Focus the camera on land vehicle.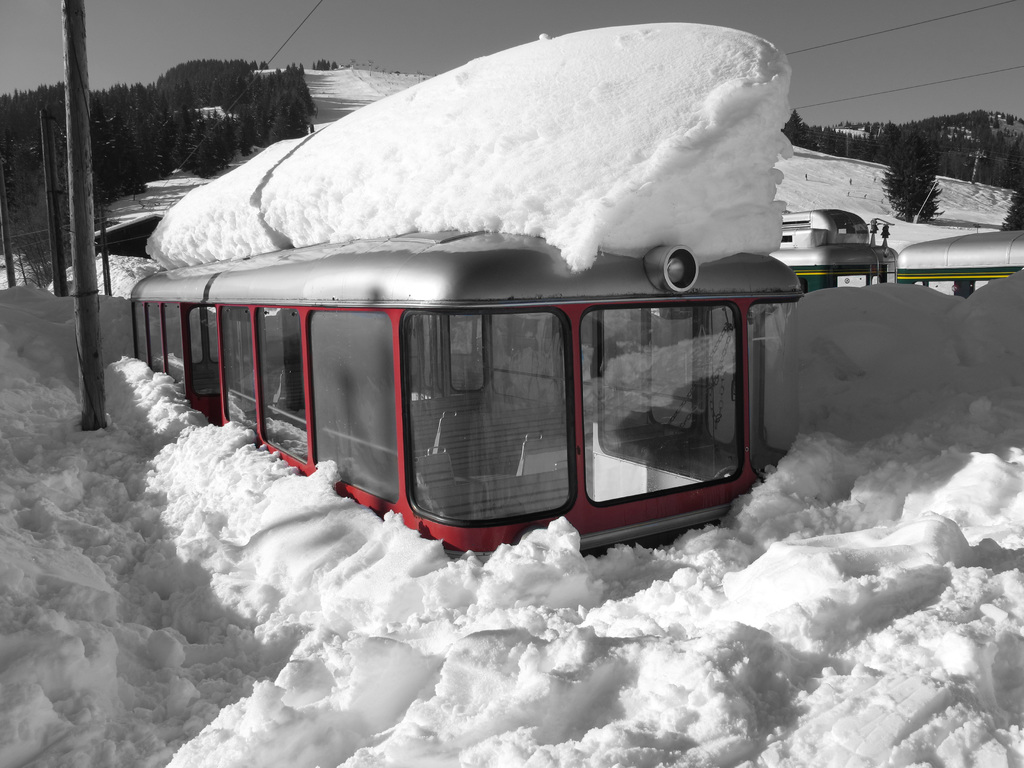
Focus region: (left=128, top=223, right=805, bottom=566).
